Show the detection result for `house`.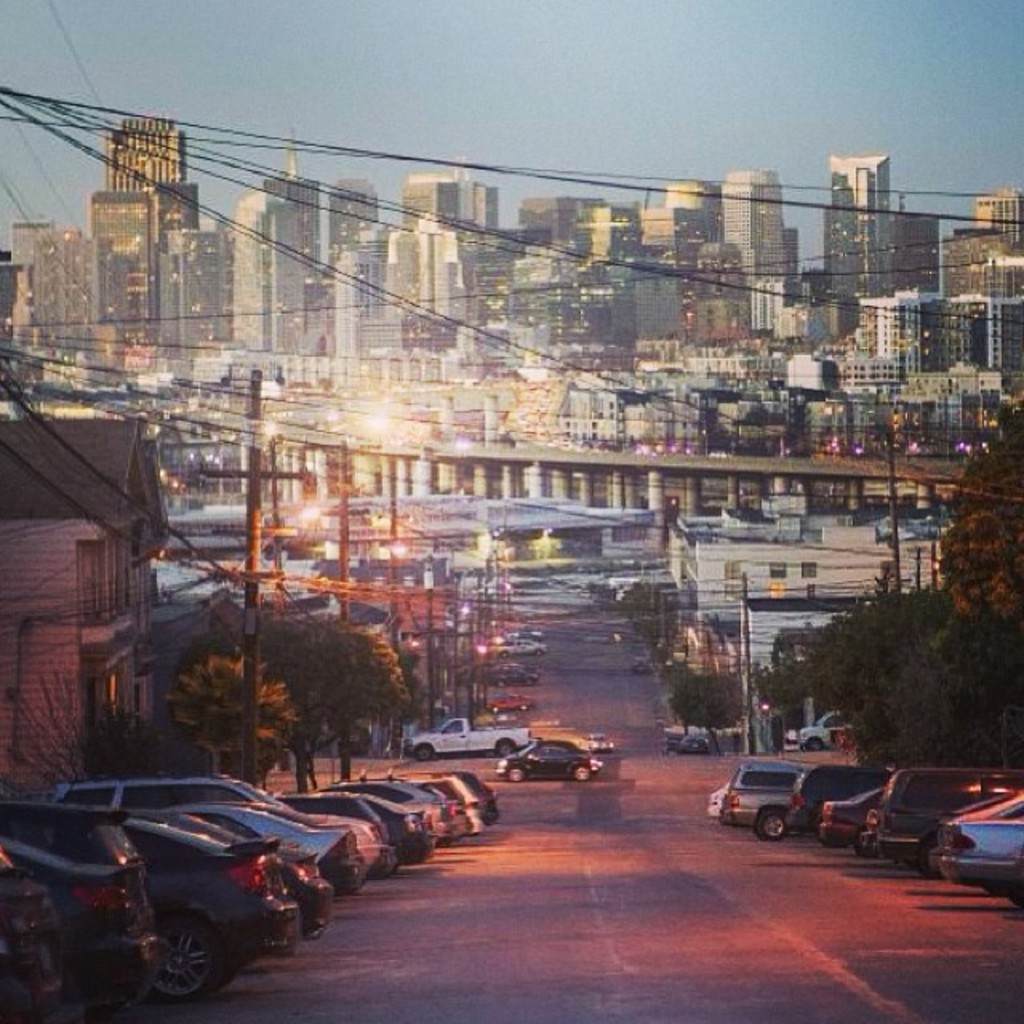
150/221/238/373.
